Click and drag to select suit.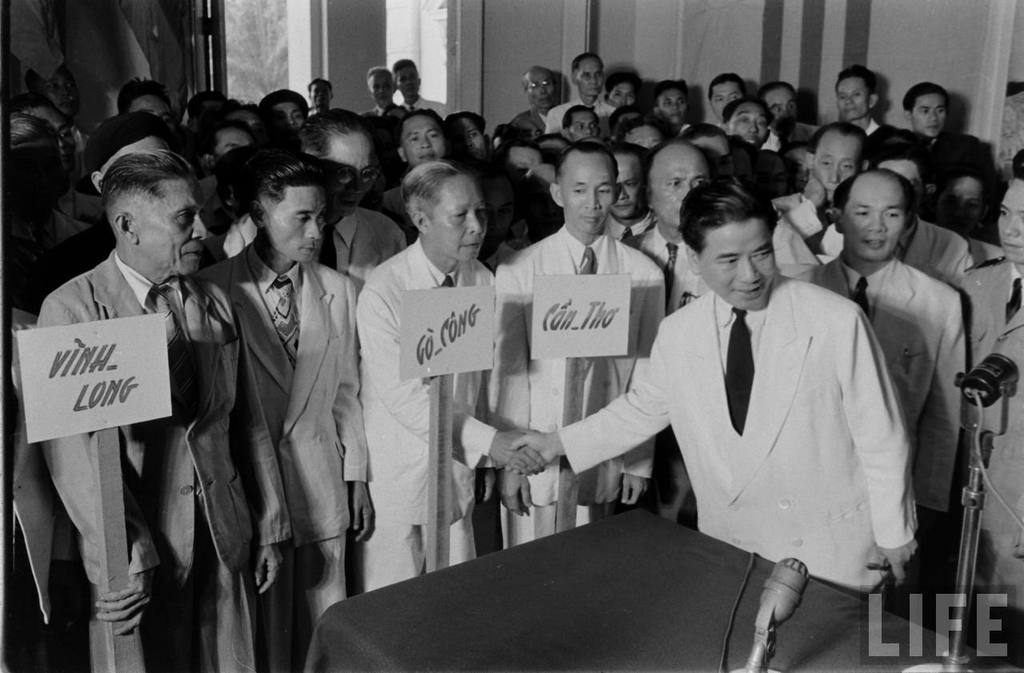
Selection: 554 273 916 603.
